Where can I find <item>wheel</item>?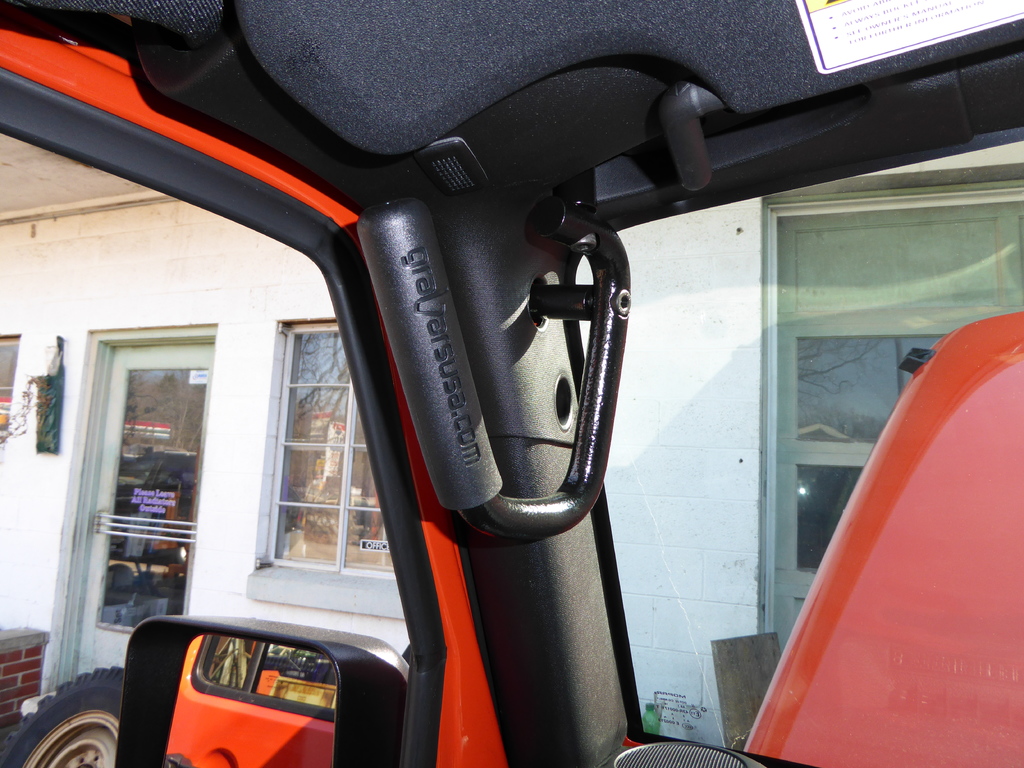
You can find it at [18, 678, 111, 761].
